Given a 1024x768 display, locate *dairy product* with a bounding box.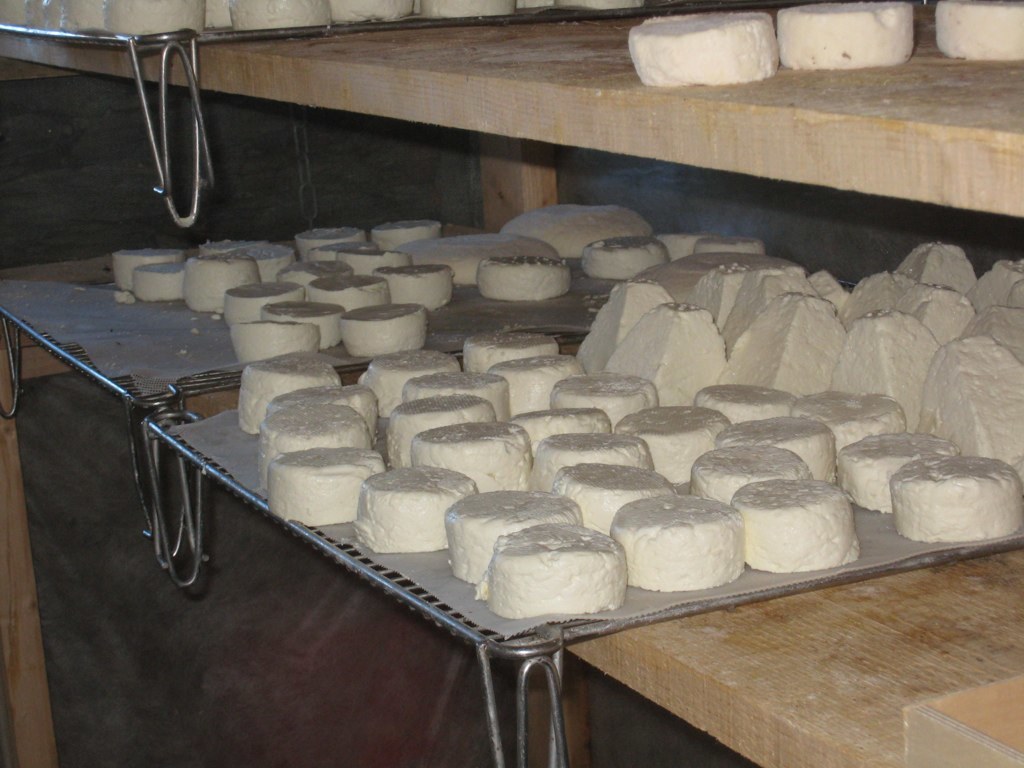
Located: detection(525, 433, 659, 507).
